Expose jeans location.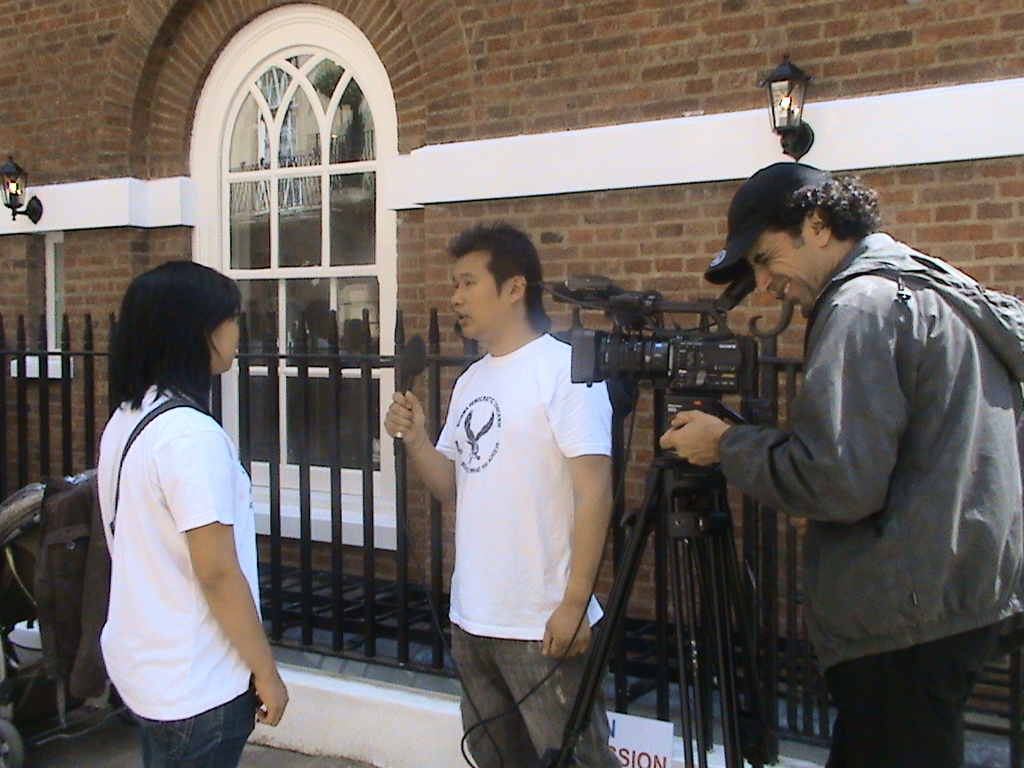
Exposed at Rect(820, 639, 1006, 767).
